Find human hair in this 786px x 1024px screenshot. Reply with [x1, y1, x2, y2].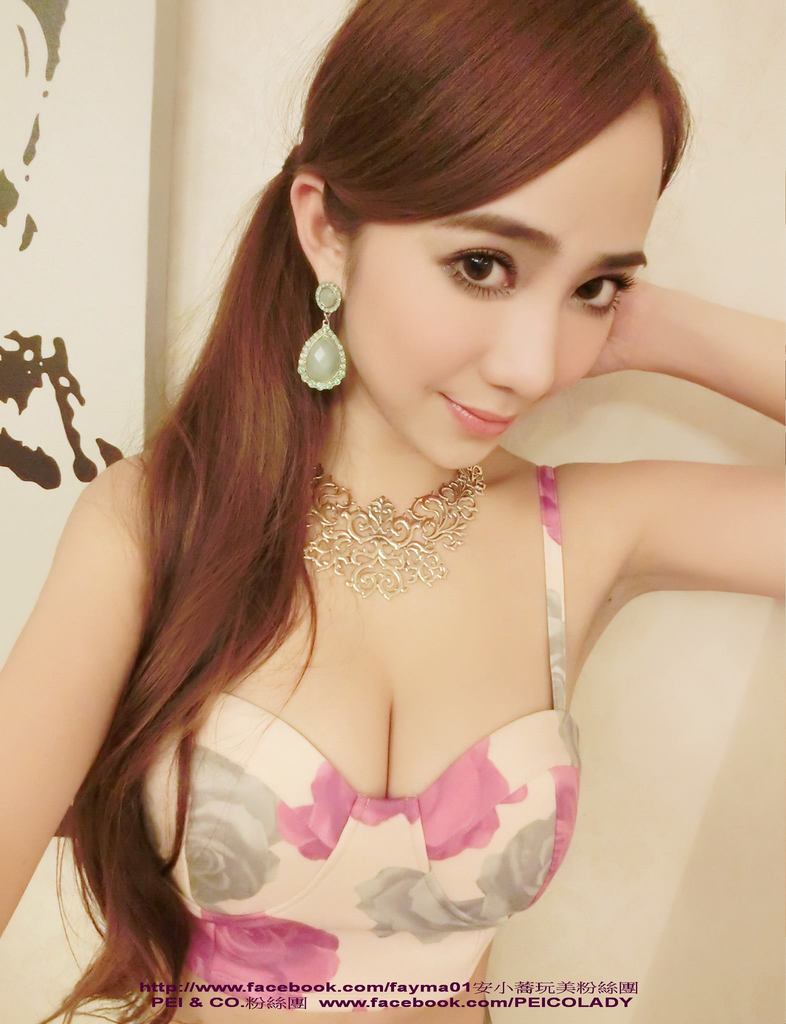
[77, 19, 670, 865].
